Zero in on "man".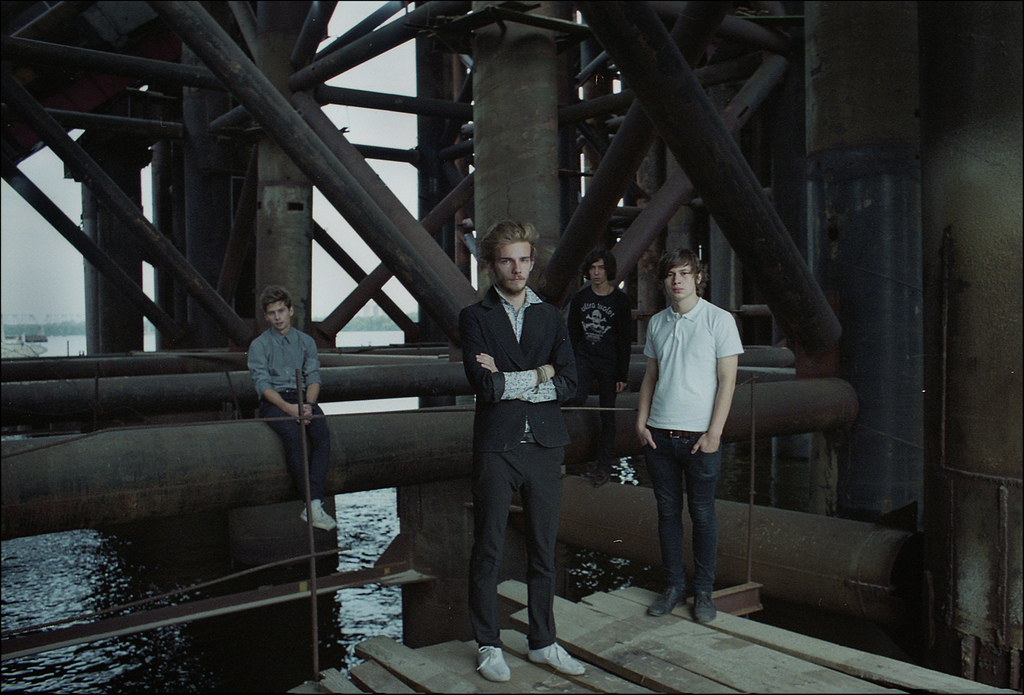
Zeroed in: <region>568, 249, 630, 484</region>.
